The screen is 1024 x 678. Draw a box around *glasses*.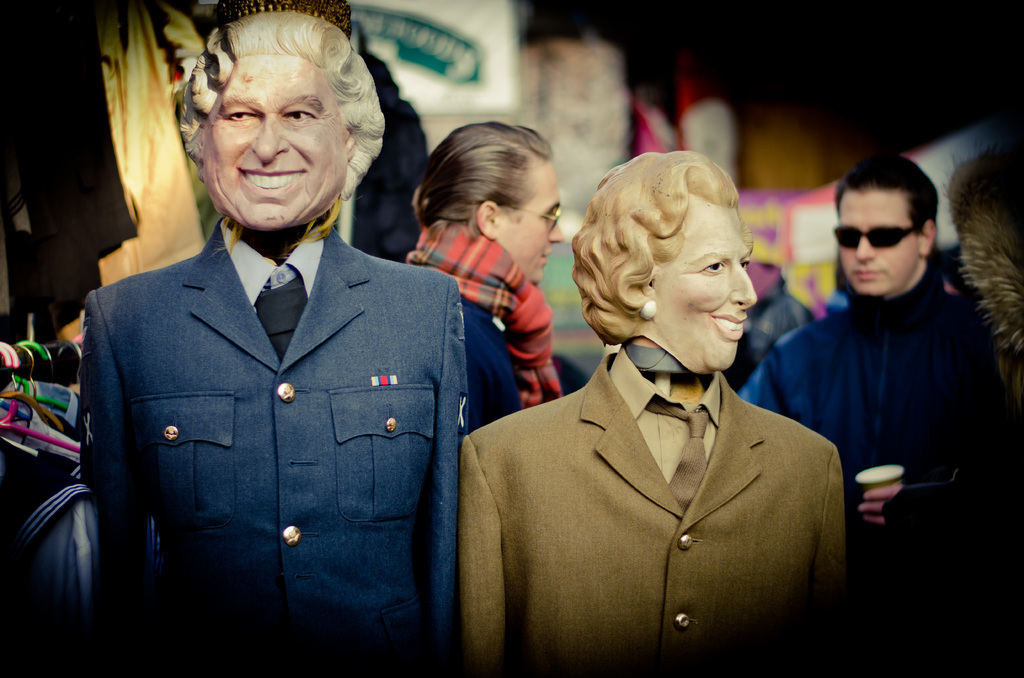
l=477, t=196, r=564, b=237.
